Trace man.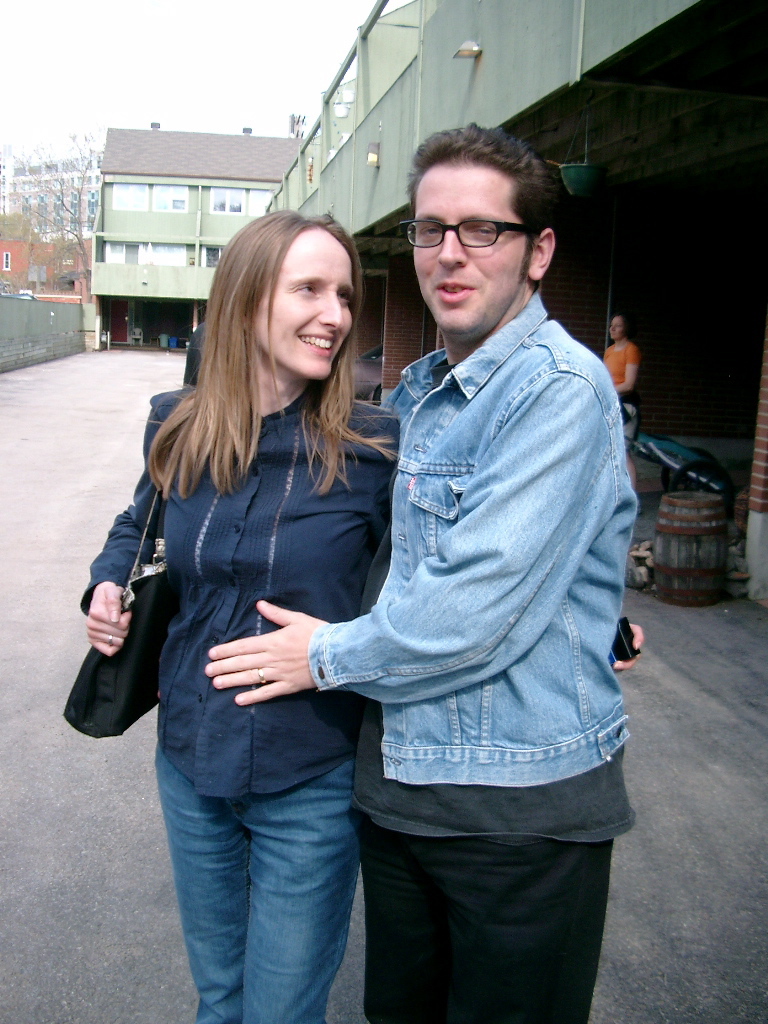
Traced to select_region(243, 128, 644, 1008).
